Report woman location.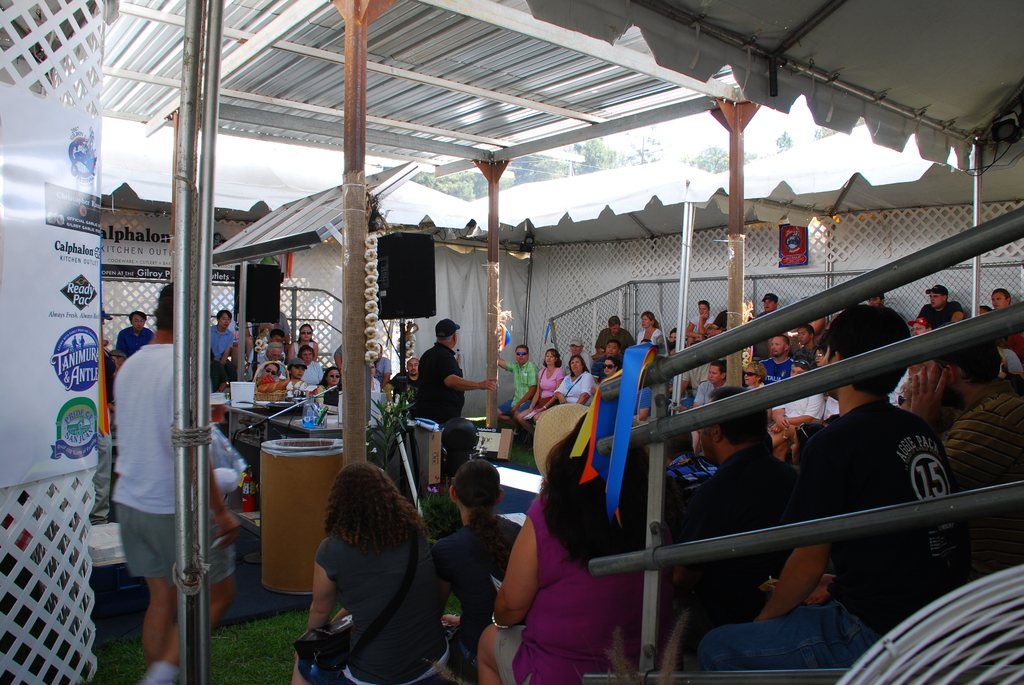
Report: Rect(288, 322, 326, 361).
